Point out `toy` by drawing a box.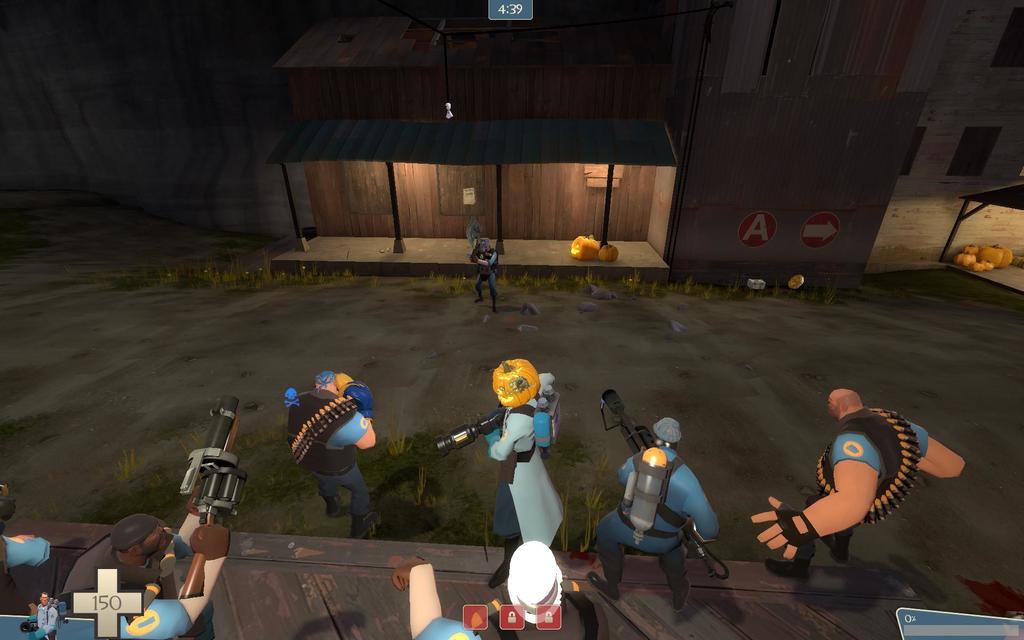
(x1=951, y1=252, x2=979, y2=268).
